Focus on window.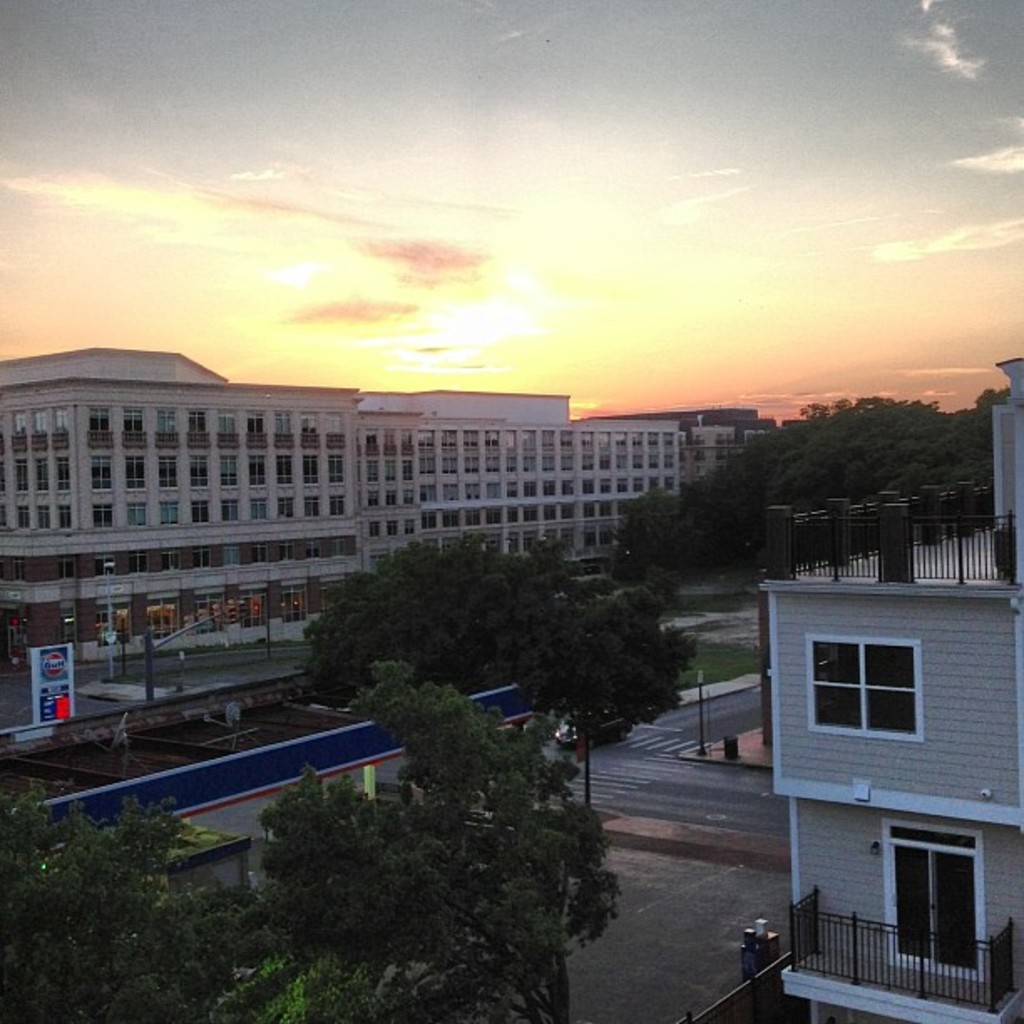
Focused at Rect(223, 547, 239, 562).
